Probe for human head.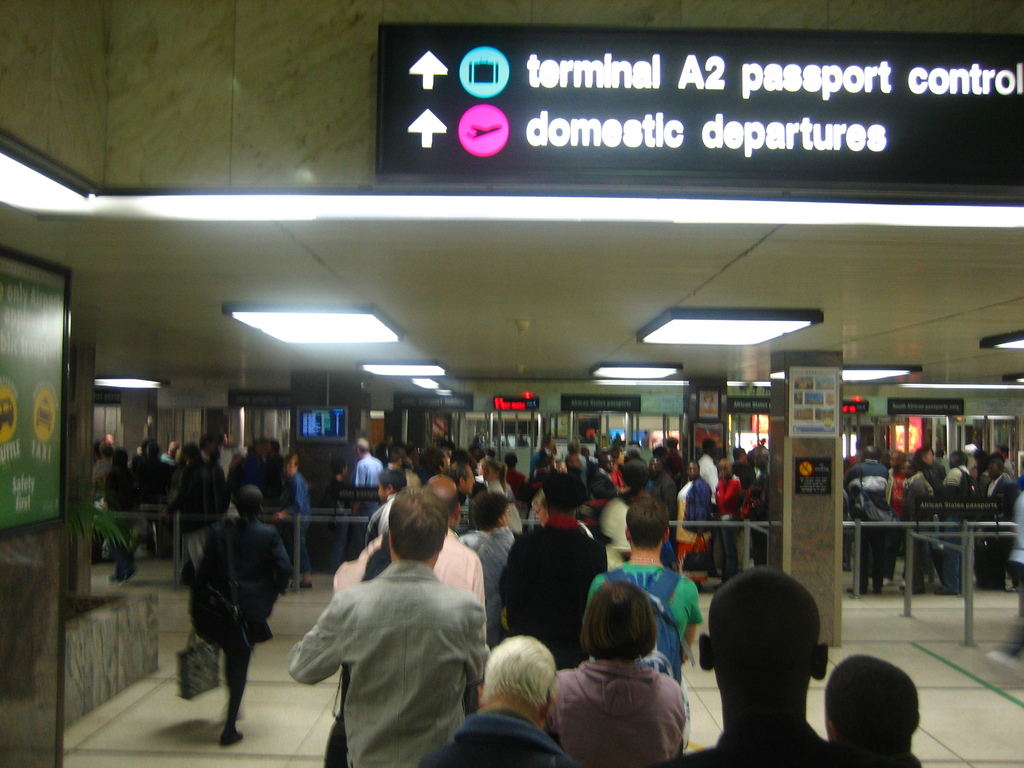
Probe result: (915, 447, 937, 466).
